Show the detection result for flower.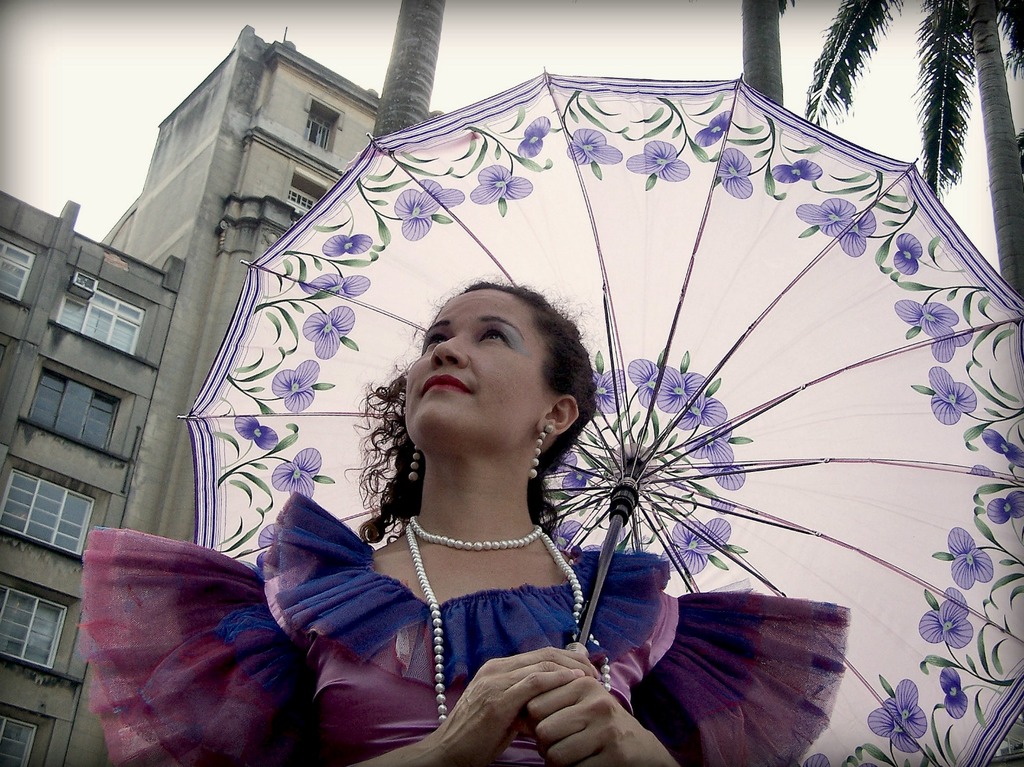
<bbox>893, 234, 918, 276</bbox>.
